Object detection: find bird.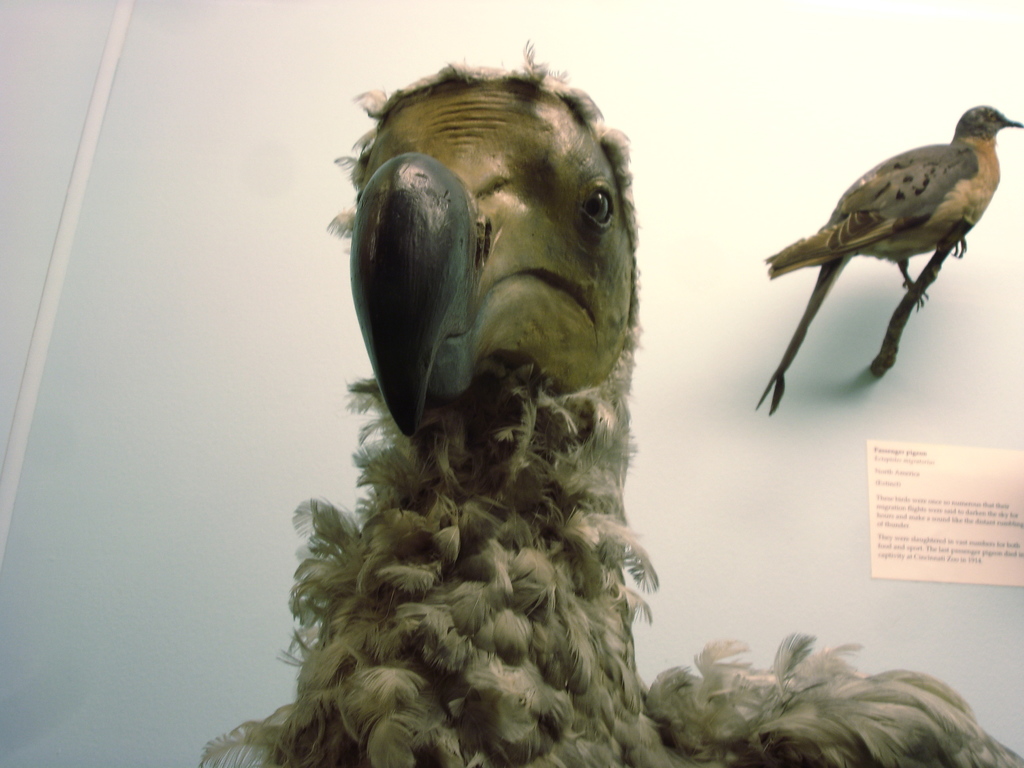
Rect(196, 40, 1023, 767).
